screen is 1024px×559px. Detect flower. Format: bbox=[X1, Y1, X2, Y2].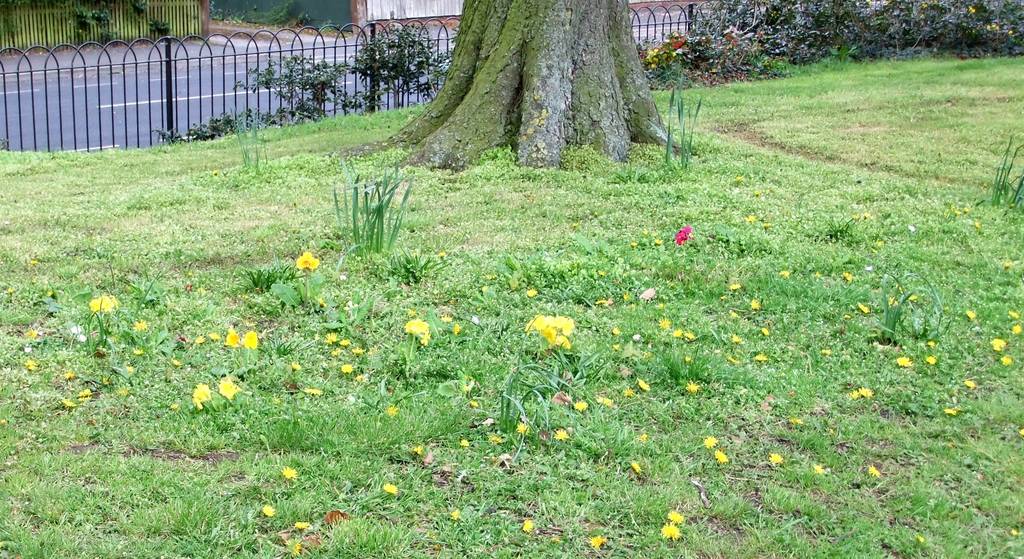
bbox=[660, 521, 681, 541].
